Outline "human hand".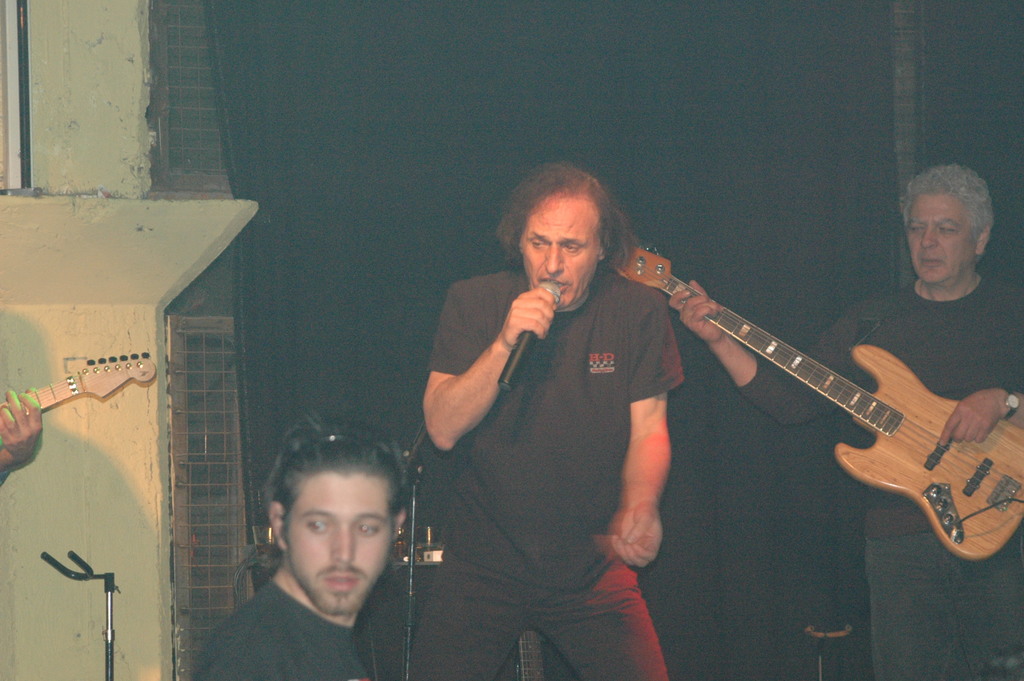
Outline: box(499, 283, 560, 349).
